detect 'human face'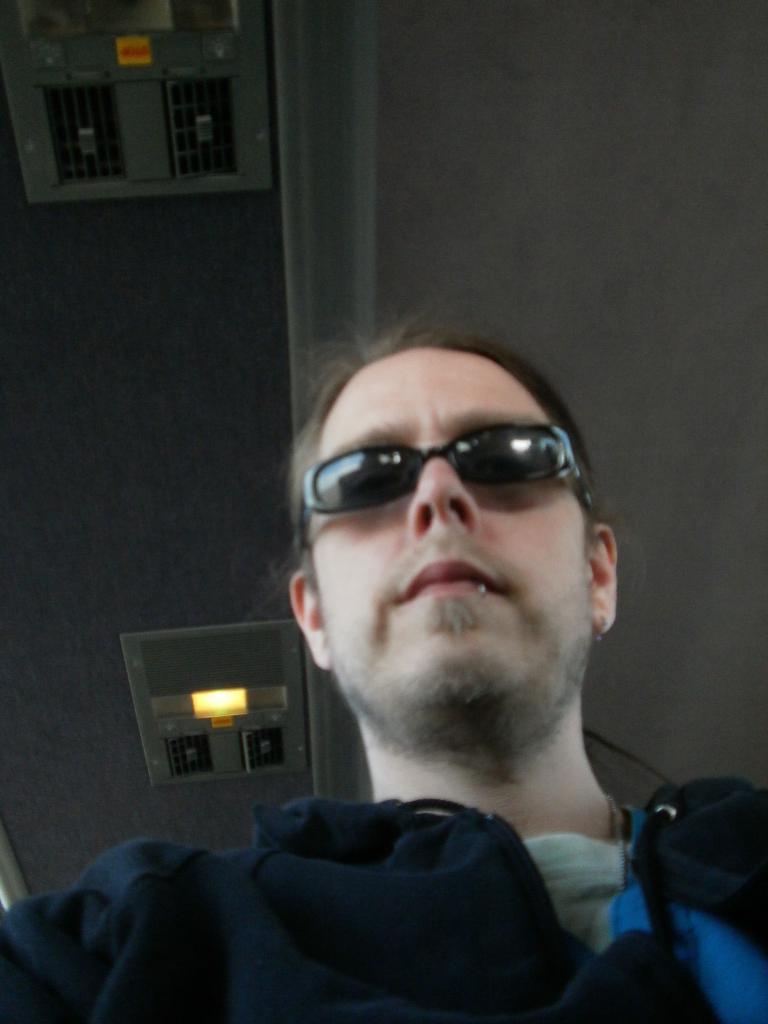
BBox(297, 362, 594, 694)
